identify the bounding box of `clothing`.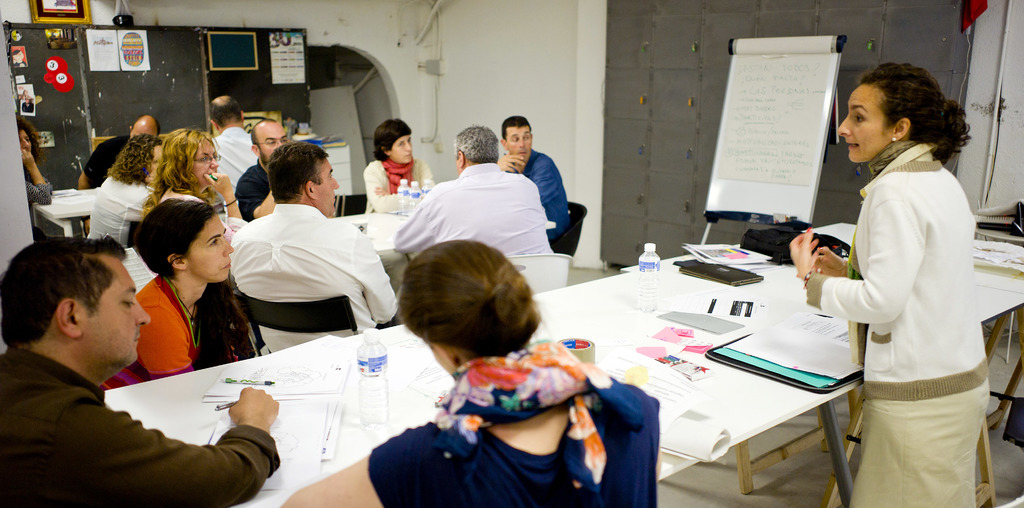
bbox=(365, 340, 661, 501).
